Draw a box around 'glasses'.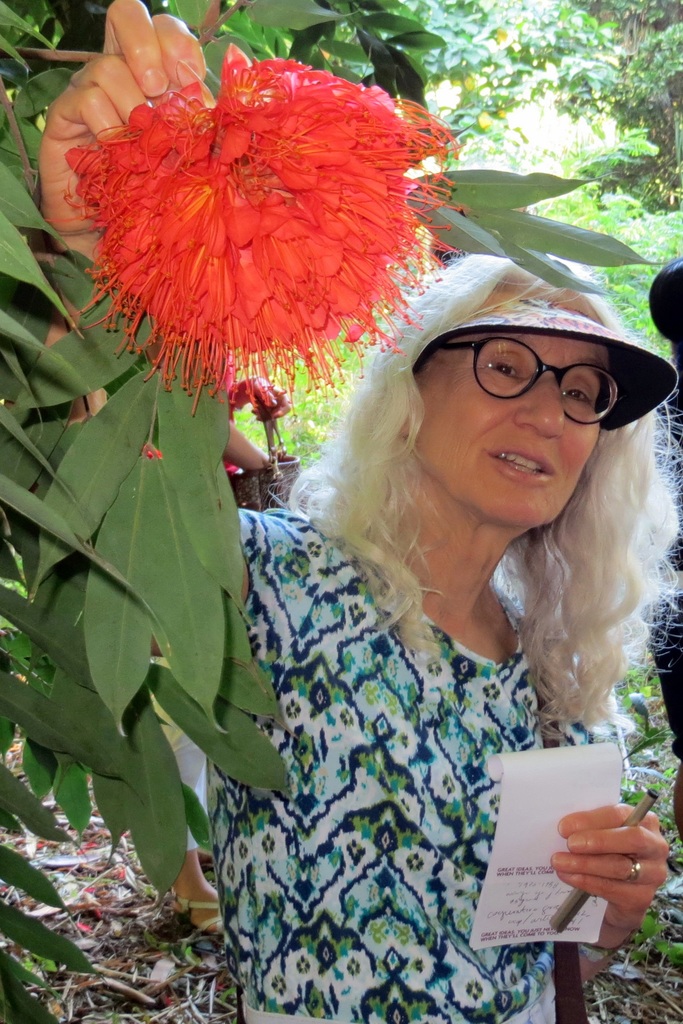
region(431, 334, 617, 424).
